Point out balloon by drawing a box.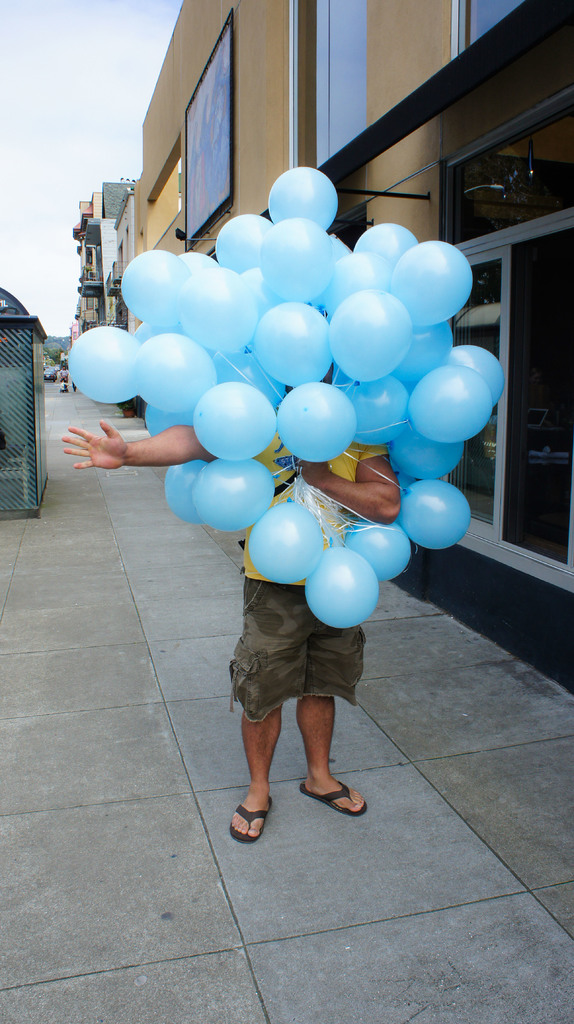
(left=219, top=213, right=271, bottom=273).
